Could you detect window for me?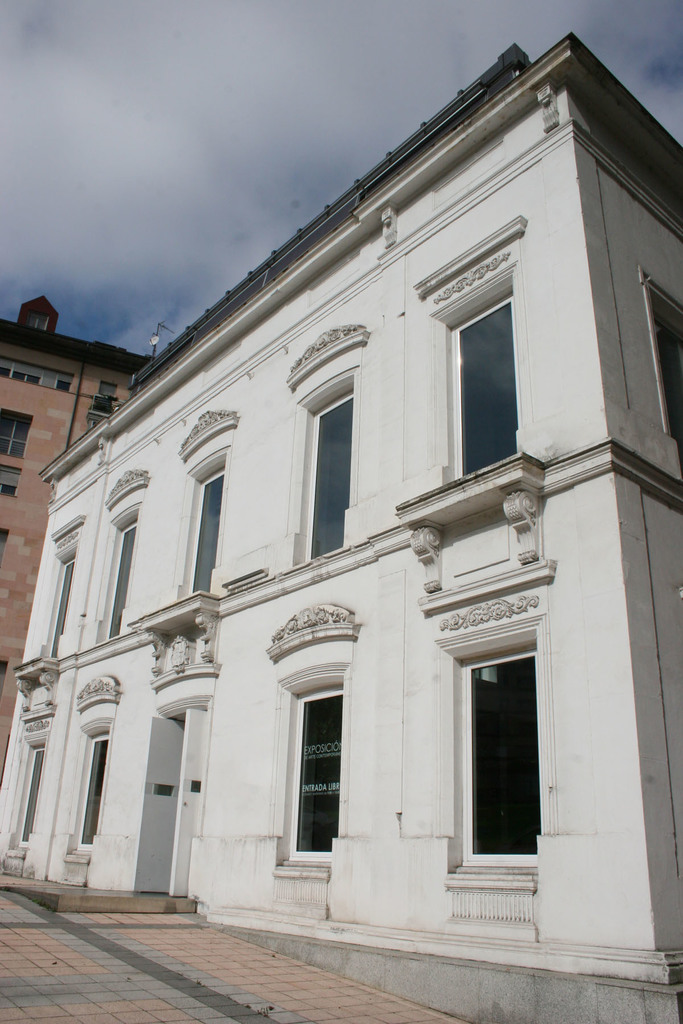
Detection result: [left=436, top=284, right=513, bottom=490].
